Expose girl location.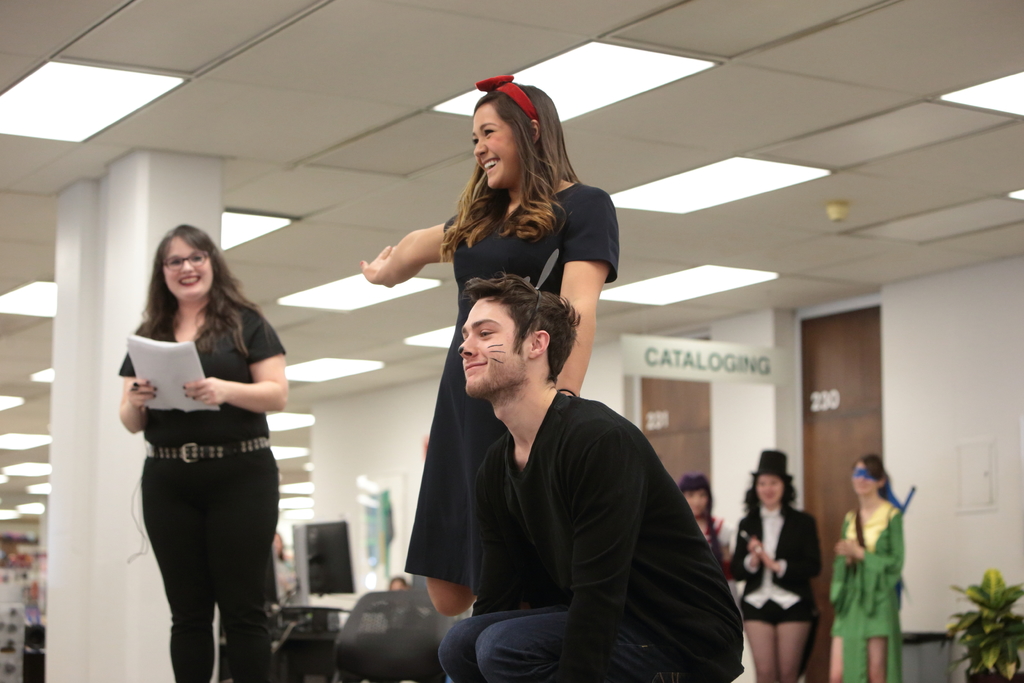
Exposed at (365,76,620,624).
